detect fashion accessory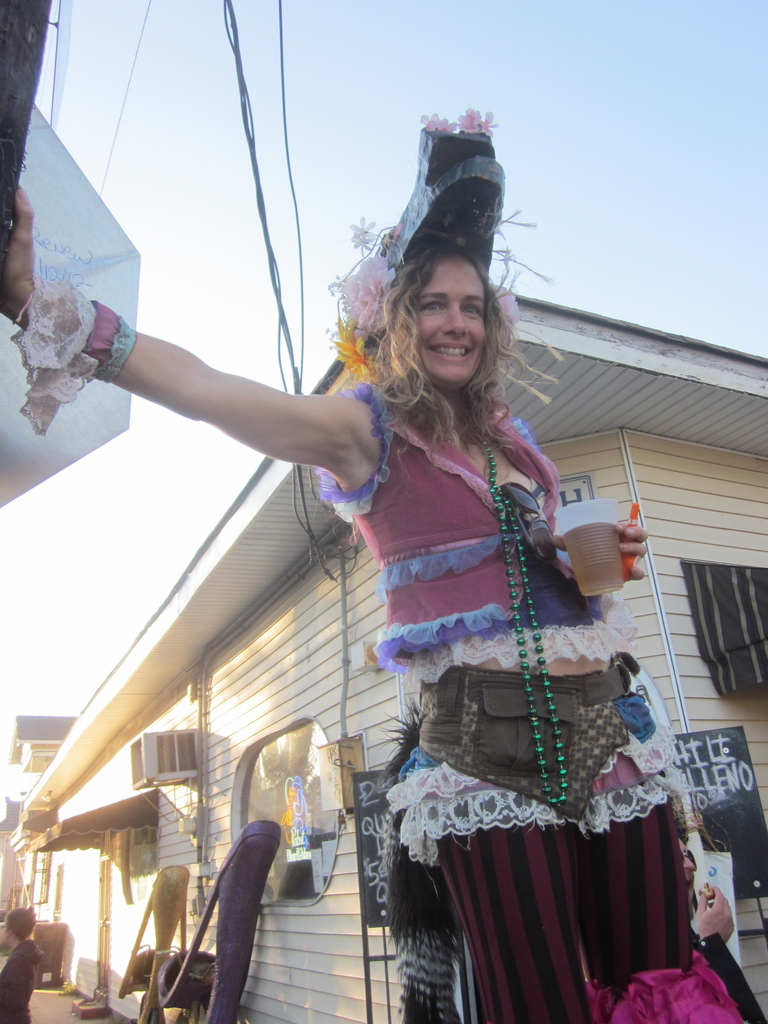
{"x1": 486, "y1": 444, "x2": 570, "y2": 805}
